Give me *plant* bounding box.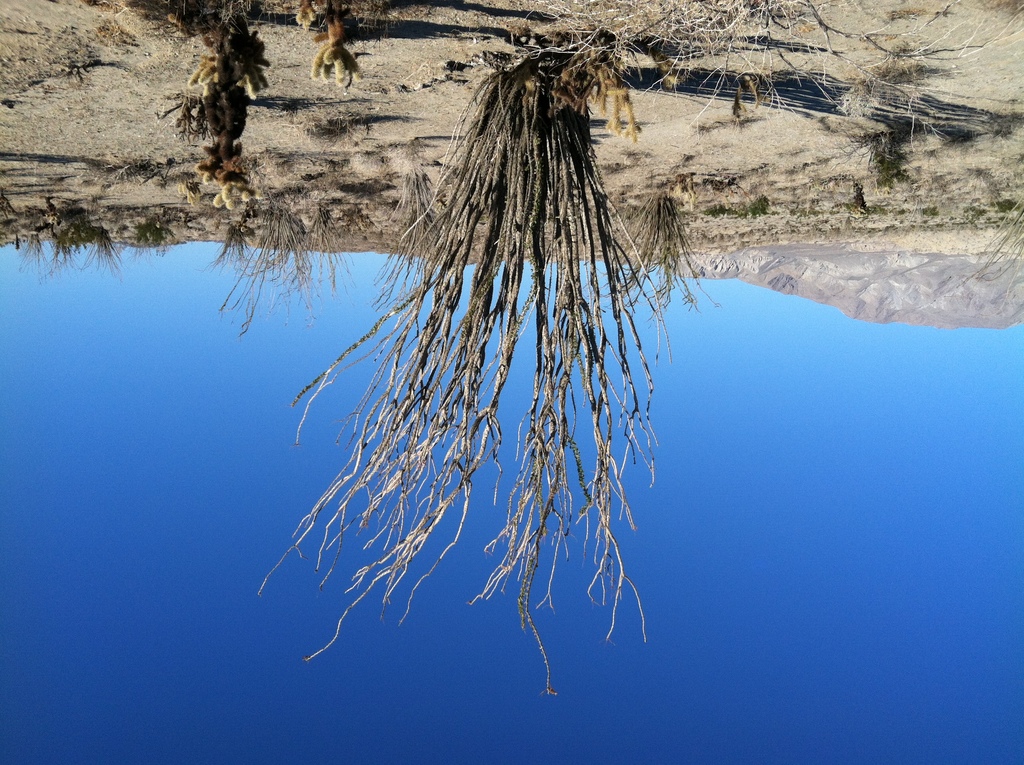
bbox=(191, 149, 262, 200).
